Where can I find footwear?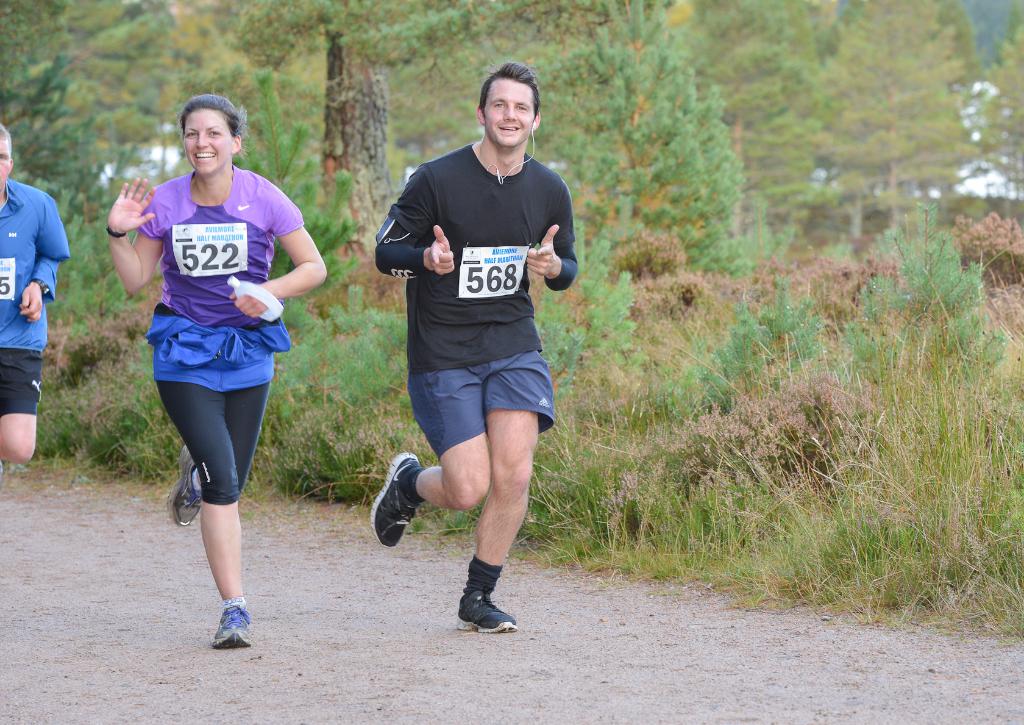
You can find it at rect(211, 602, 252, 655).
